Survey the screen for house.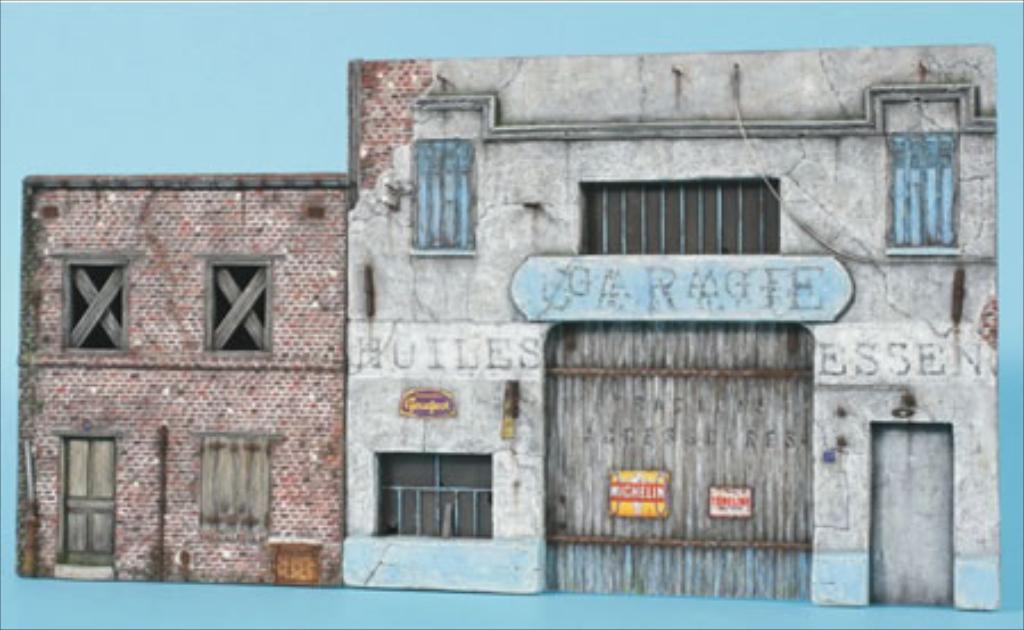
Survey found: rect(16, 50, 1001, 596).
